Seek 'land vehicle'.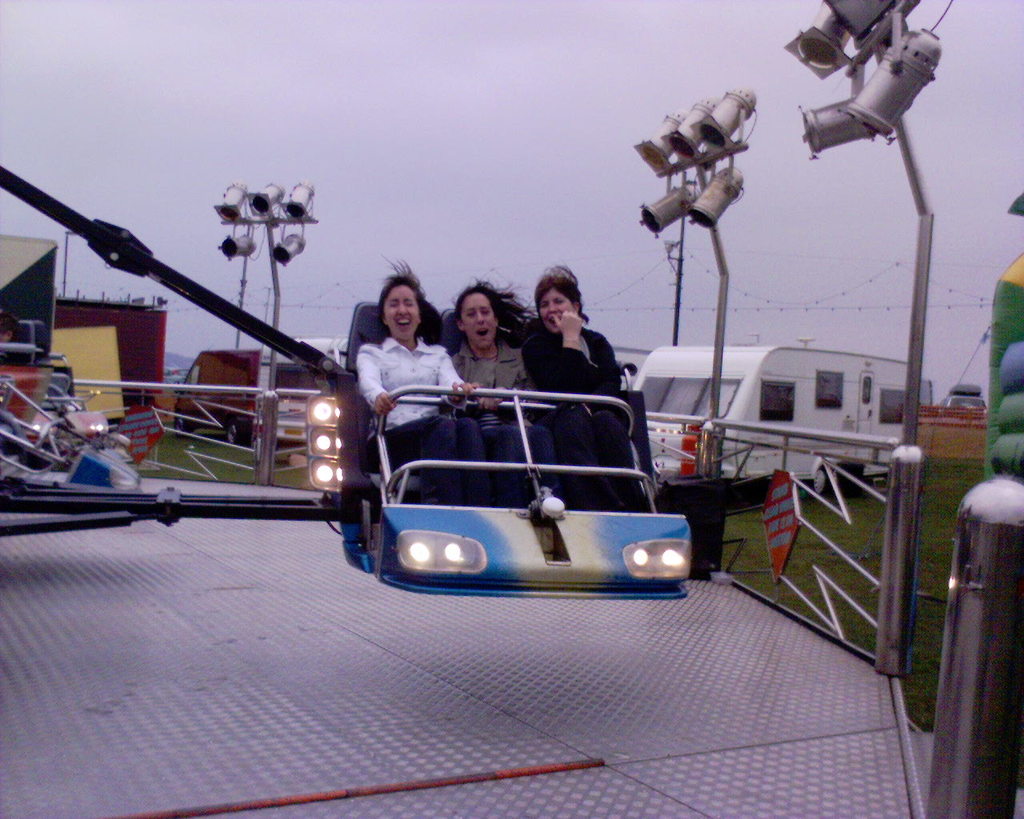
l=260, t=341, r=348, b=442.
